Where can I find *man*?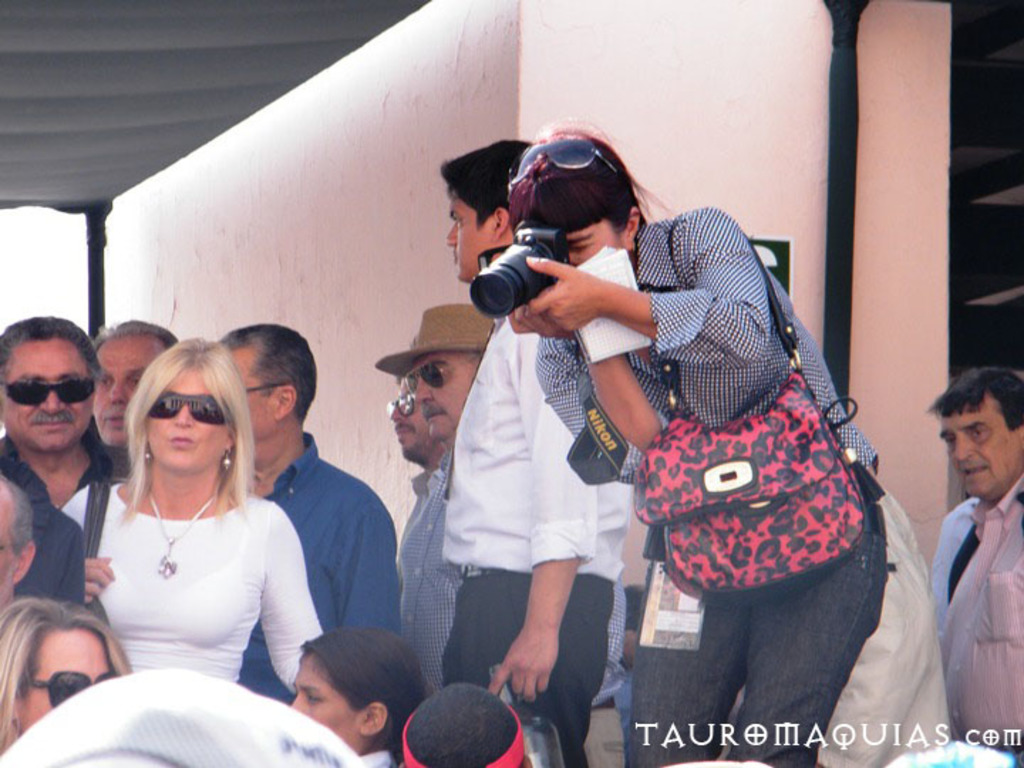
You can find it at 0 313 114 508.
